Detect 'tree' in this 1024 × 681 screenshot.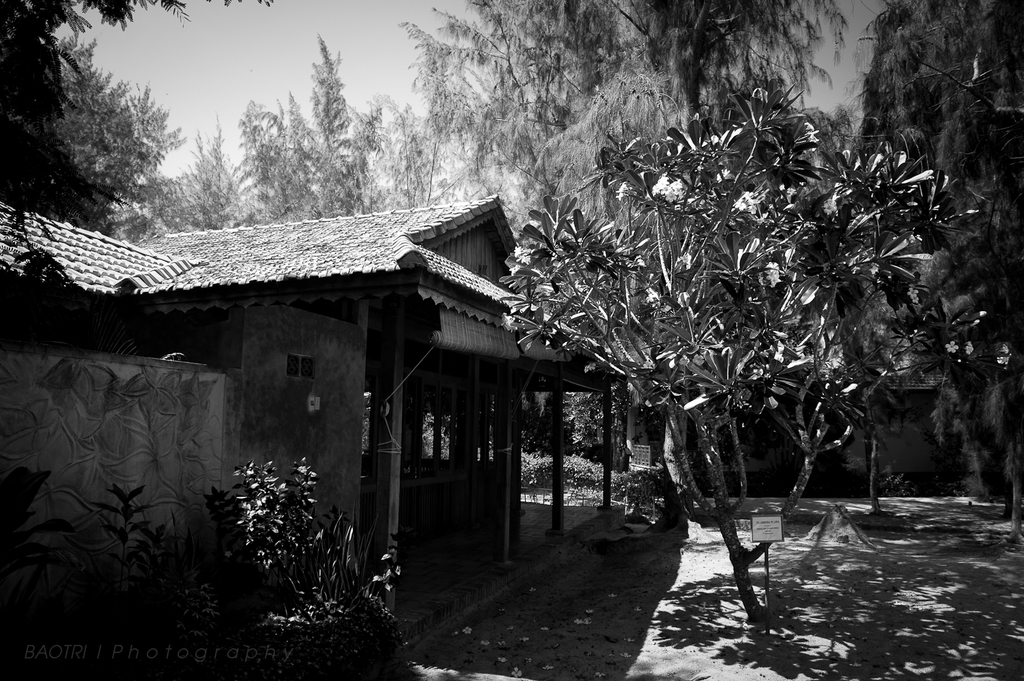
Detection: (x1=146, y1=30, x2=476, y2=213).
